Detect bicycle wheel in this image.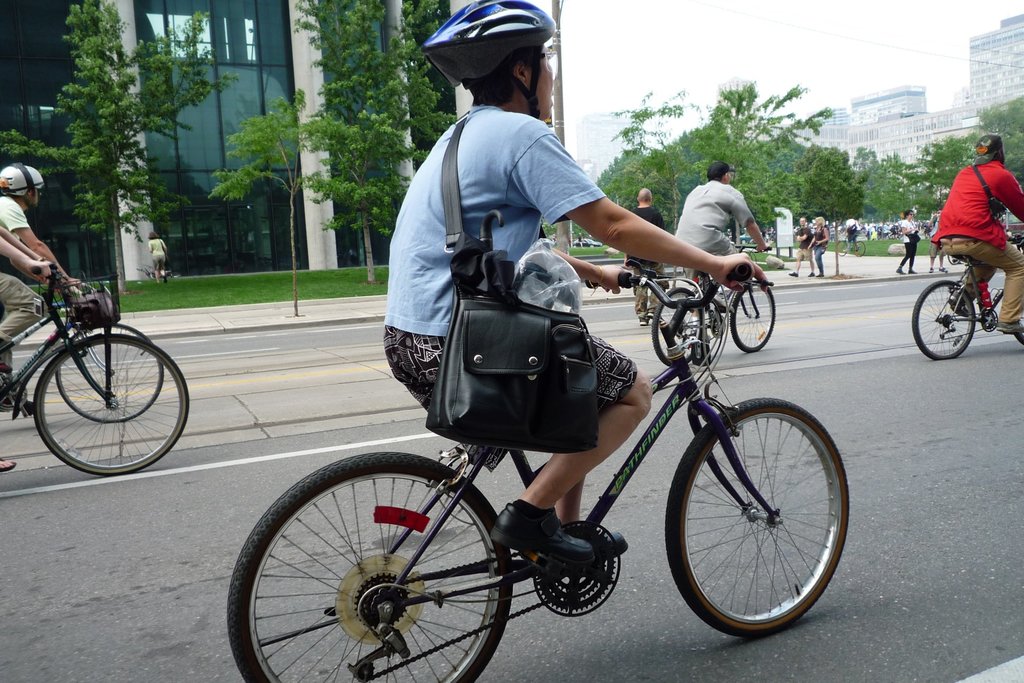
Detection: <box>852,240,865,257</box>.
